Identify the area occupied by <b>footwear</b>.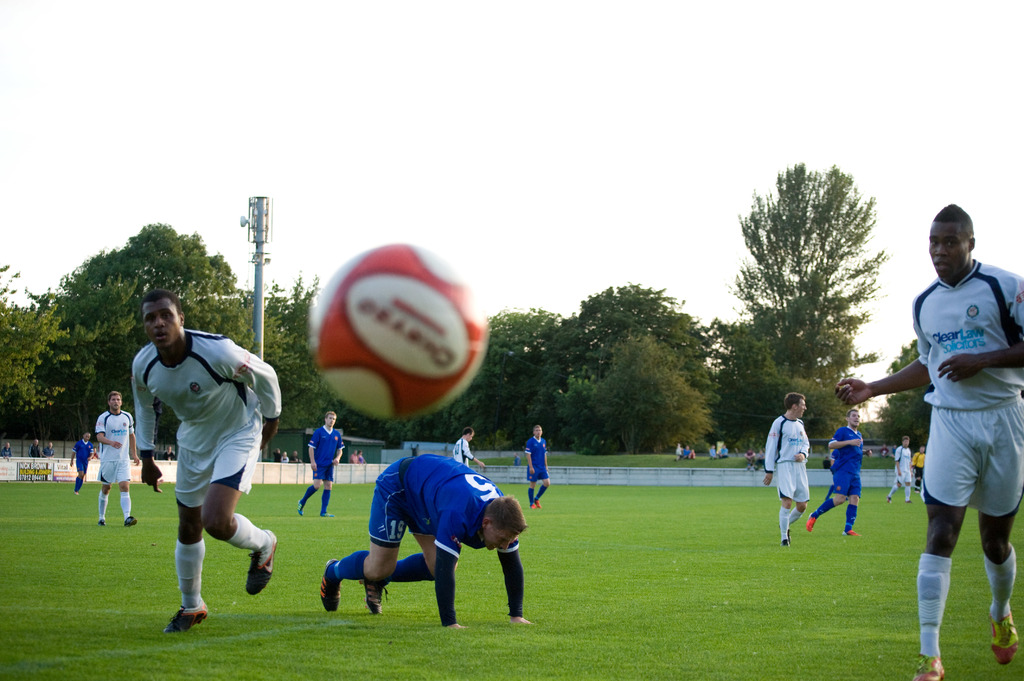
Area: (912, 652, 947, 680).
